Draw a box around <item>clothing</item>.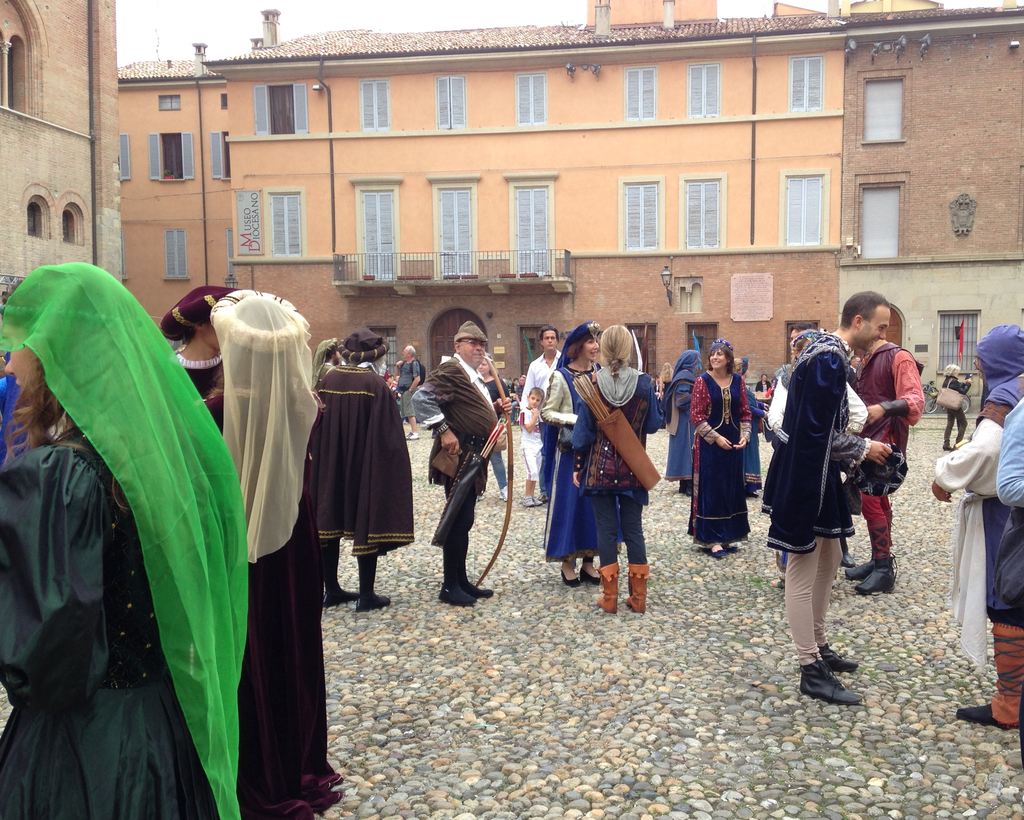
pyautogui.locateOnScreen(772, 331, 874, 668).
